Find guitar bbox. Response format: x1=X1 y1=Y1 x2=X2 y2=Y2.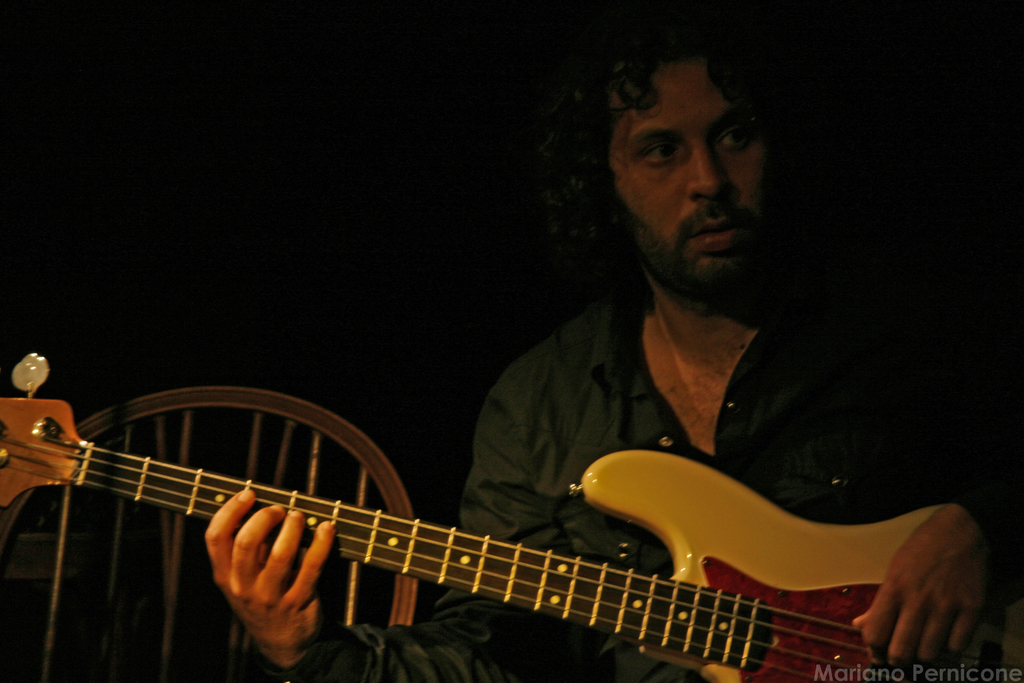
x1=0 y1=350 x2=955 y2=682.
